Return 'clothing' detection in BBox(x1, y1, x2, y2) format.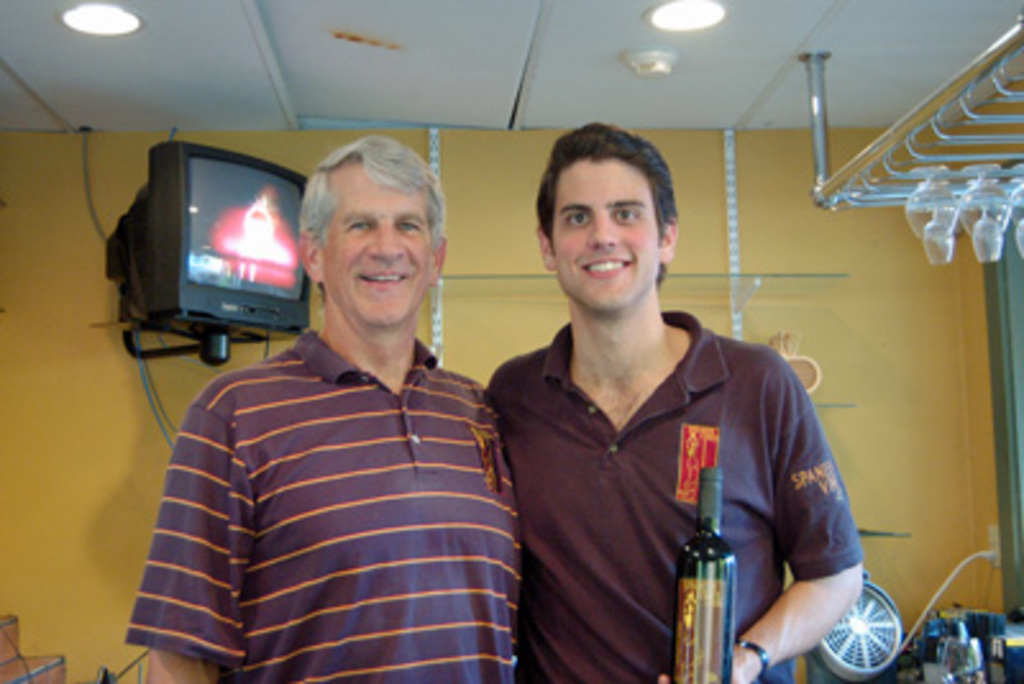
BBox(125, 330, 527, 681).
